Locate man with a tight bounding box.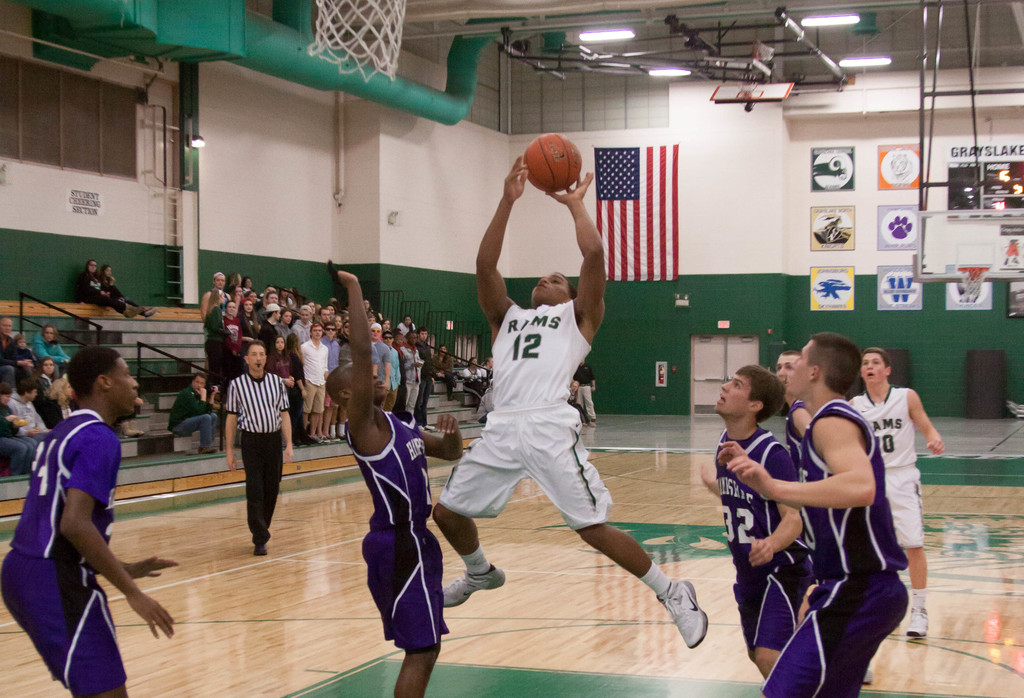
x1=274 y1=307 x2=295 y2=335.
